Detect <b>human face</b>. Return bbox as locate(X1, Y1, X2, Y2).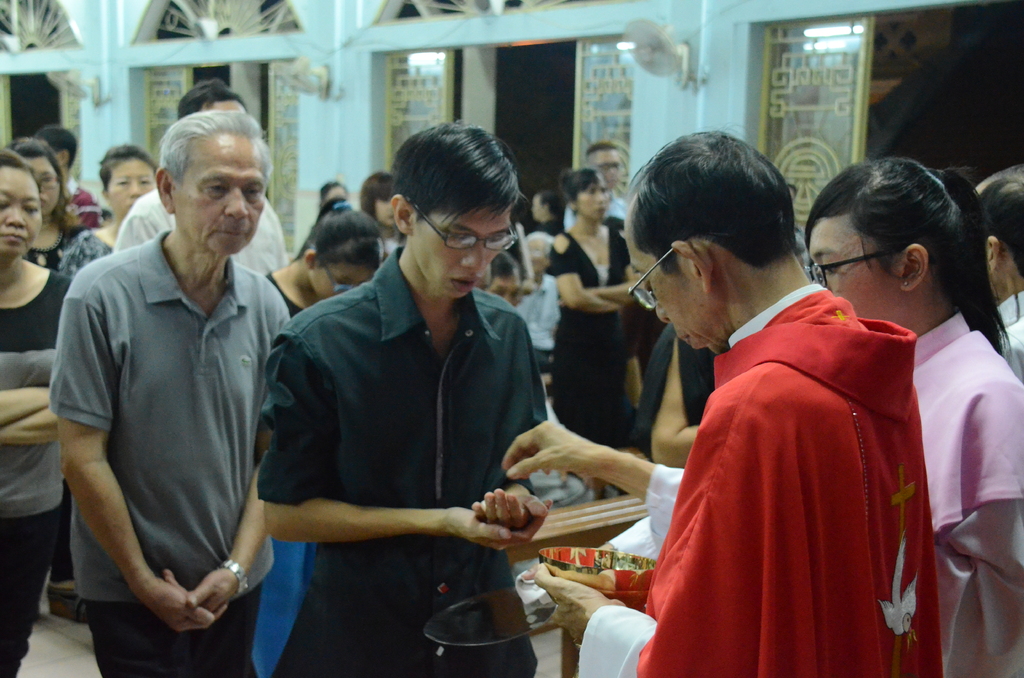
locate(312, 262, 376, 298).
